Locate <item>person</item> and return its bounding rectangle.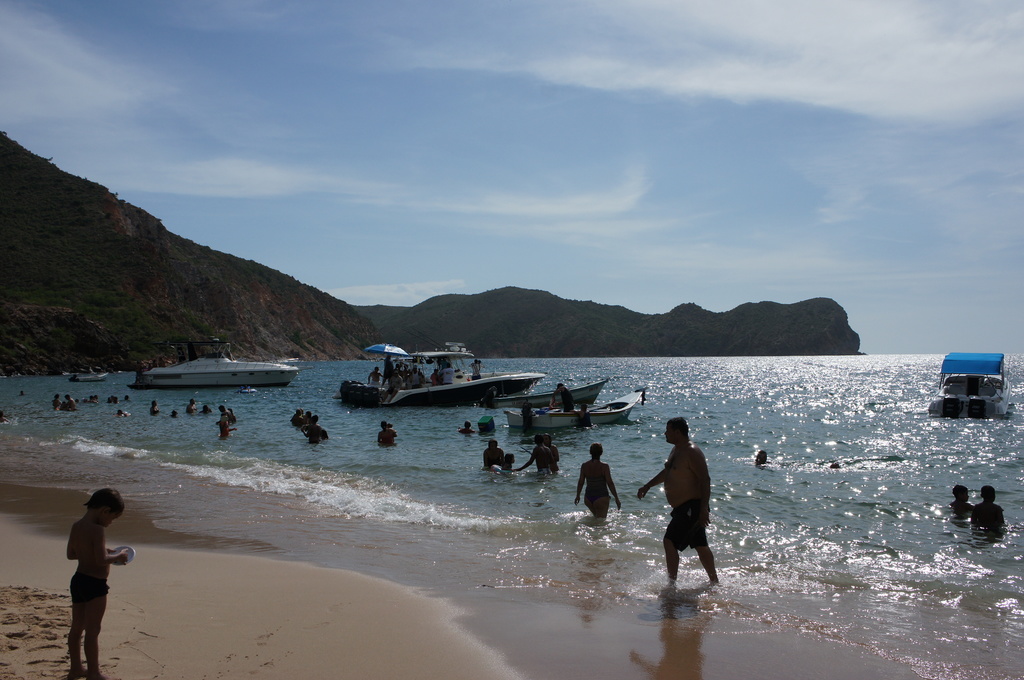
box(656, 421, 730, 597).
